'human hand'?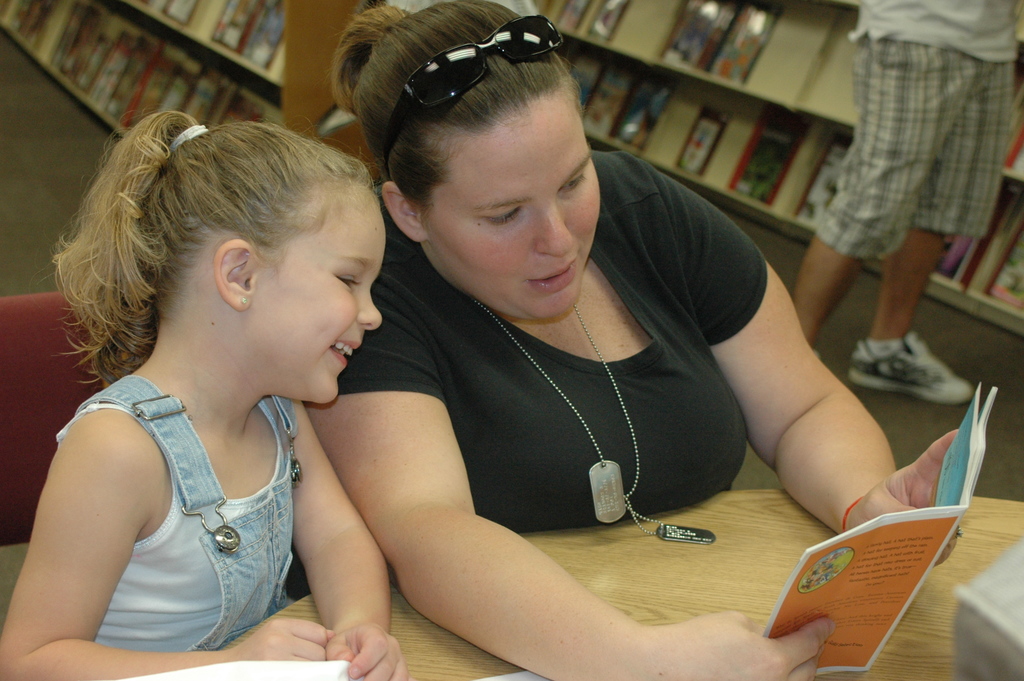
detection(324, 618, 407, 680)
